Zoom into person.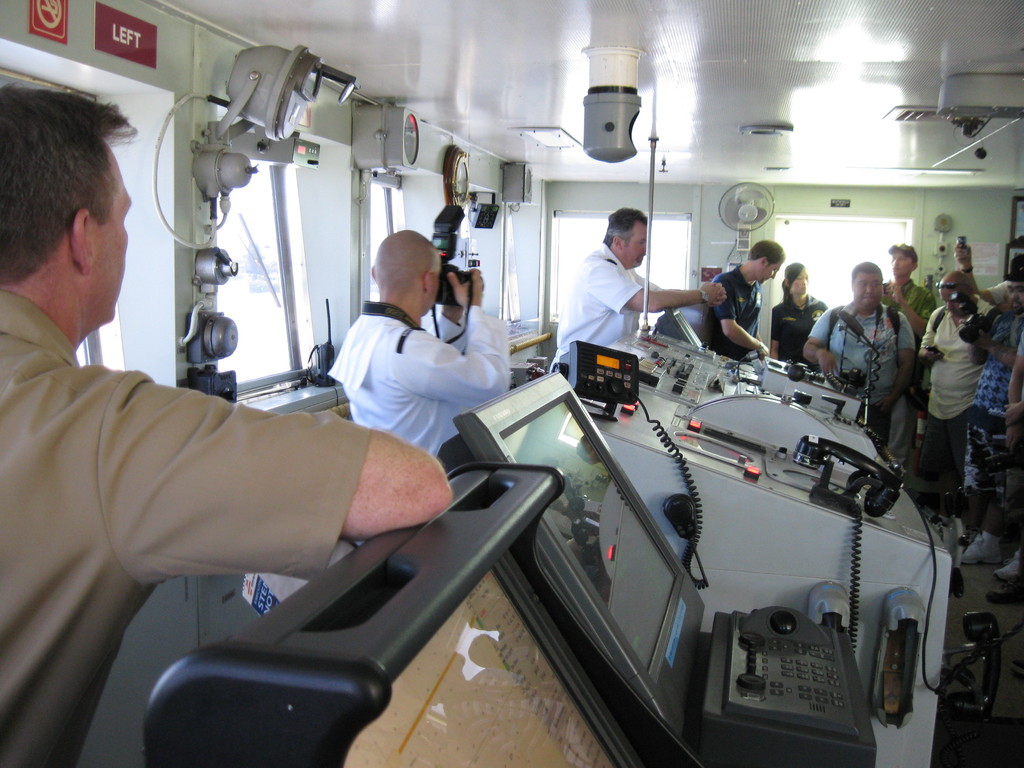
Zoom target: crop(554, 207, 717, 371).
